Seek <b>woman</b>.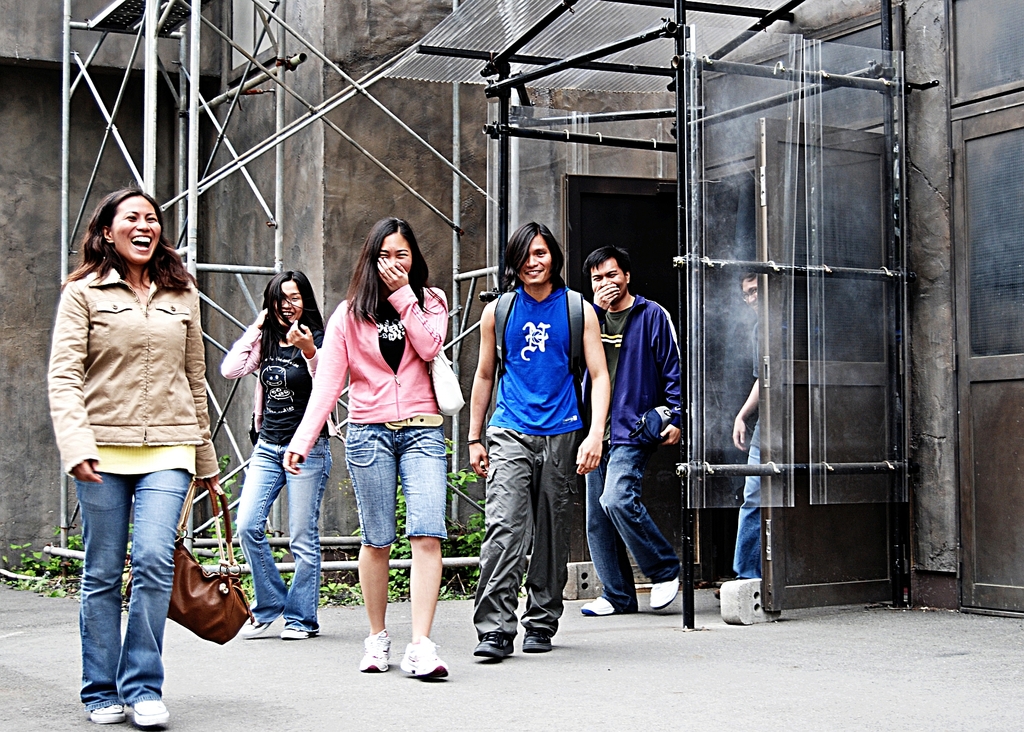
[left=282, top=221, right=451, bottom=677].
